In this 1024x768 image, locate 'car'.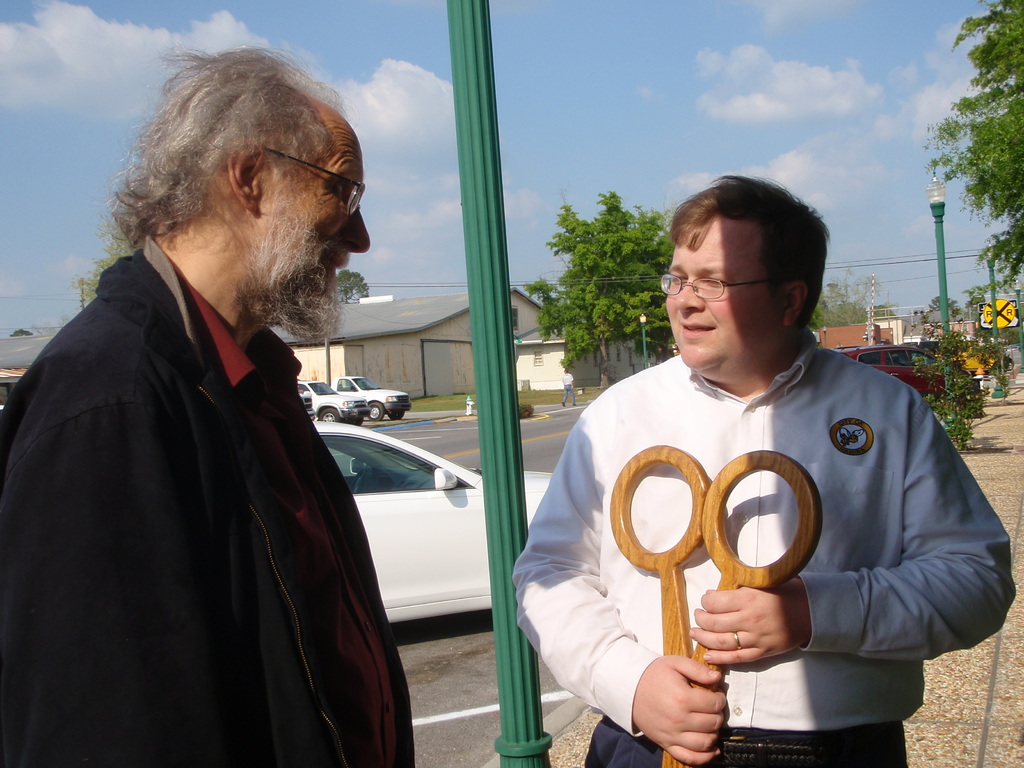
Bounding box: crop(837, 345, 980, 423).
